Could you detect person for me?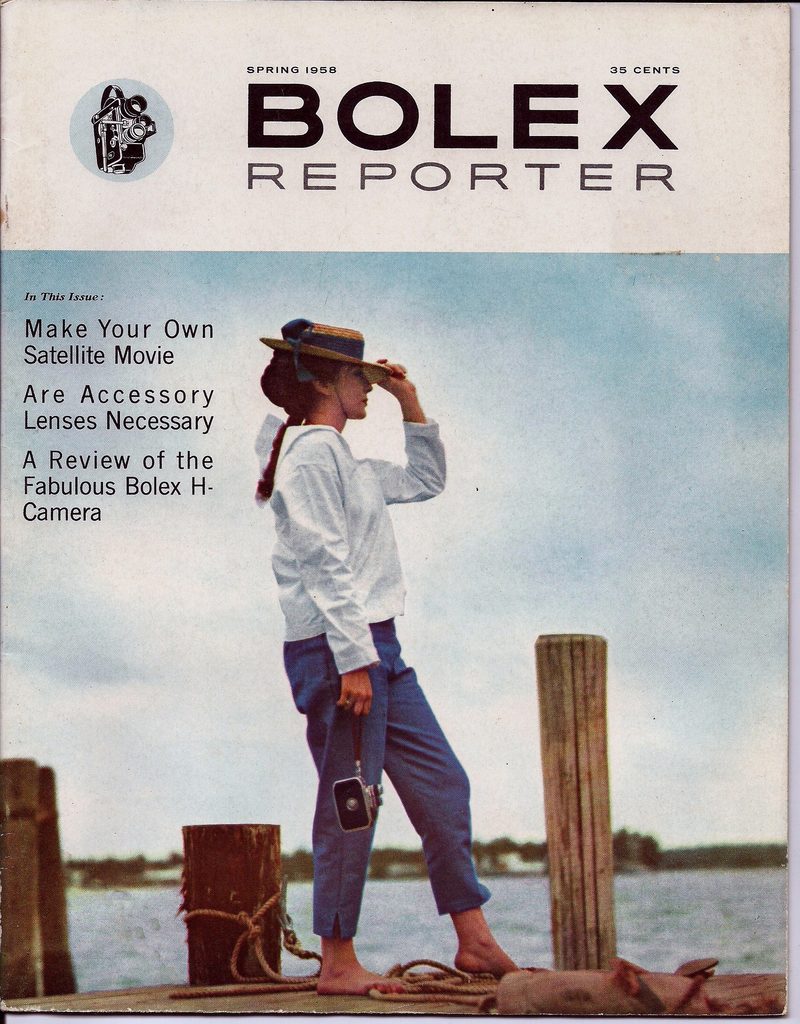
Detection result: {"x1": 244, "y1": 264, "x2": 456, "y2": 1016}.
